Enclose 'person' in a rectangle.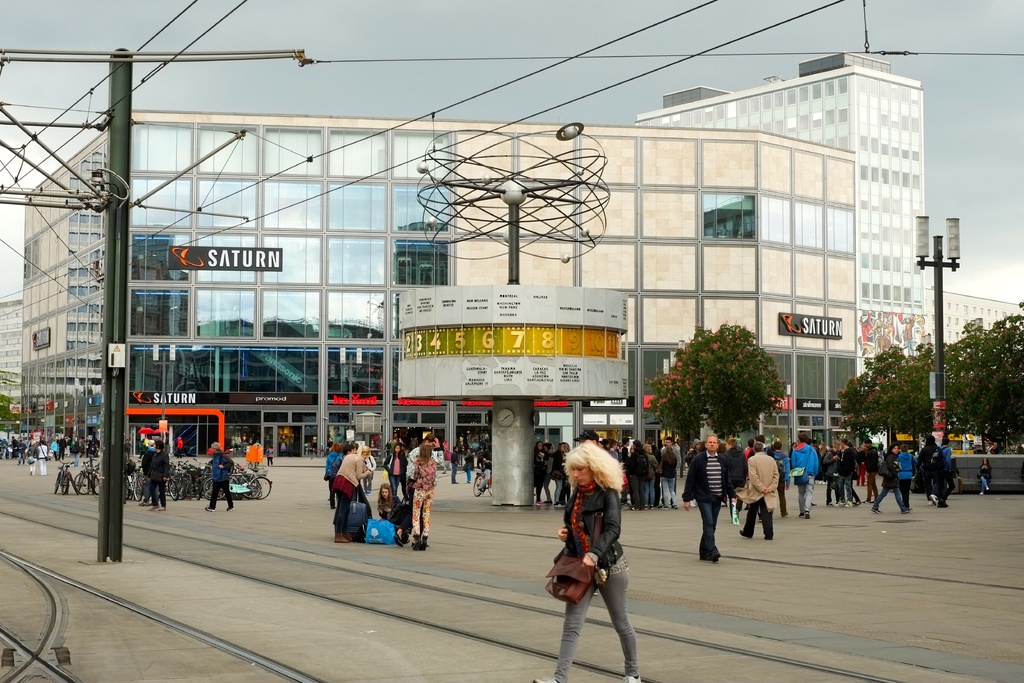
locate(681, 436, 735, 566).
